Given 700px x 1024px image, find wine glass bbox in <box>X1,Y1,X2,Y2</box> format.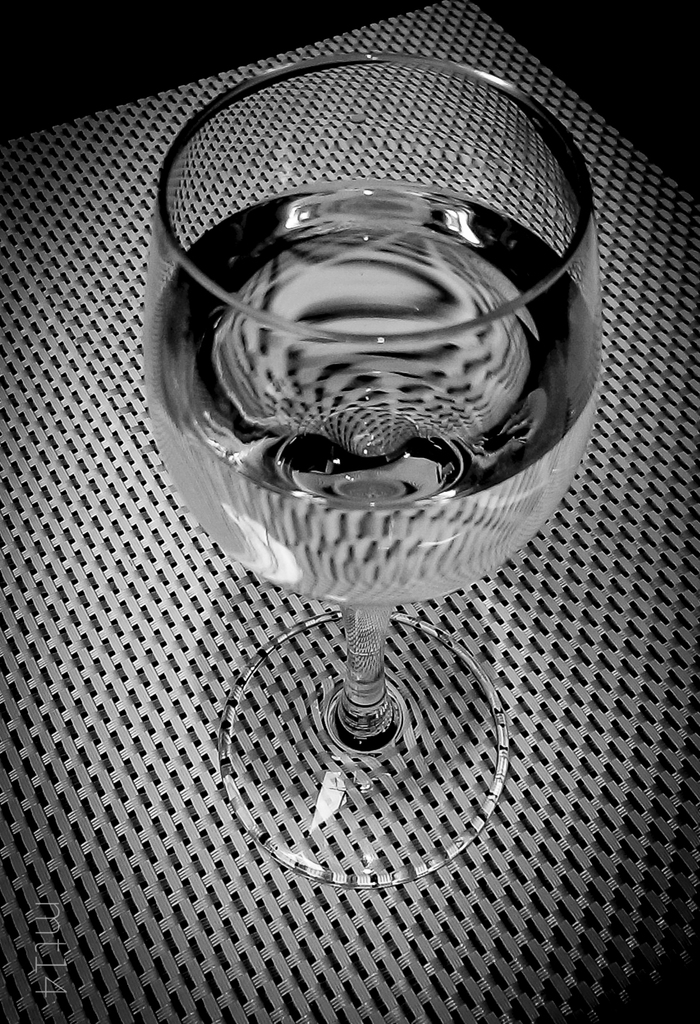
<box>135,49,605,895</box>.
